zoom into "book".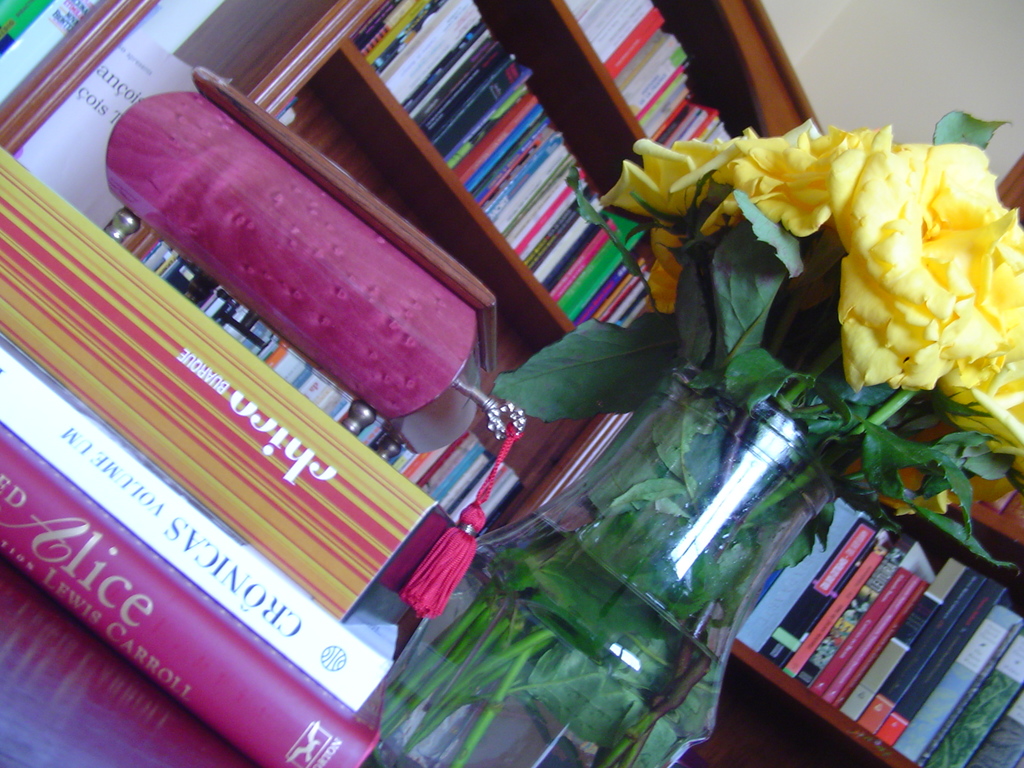
Zoom target: 0, 132, 483, 623.
